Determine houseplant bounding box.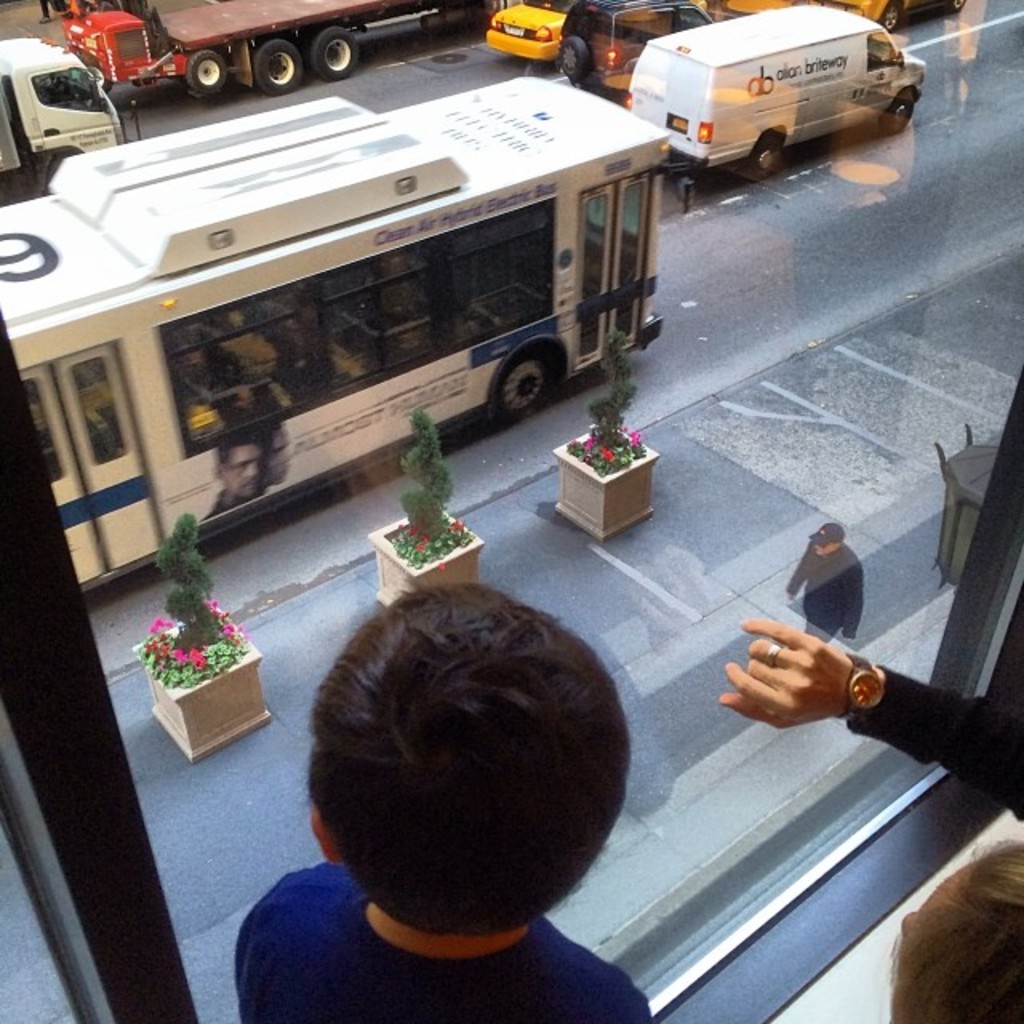
Determined: [368,410,477,611].
